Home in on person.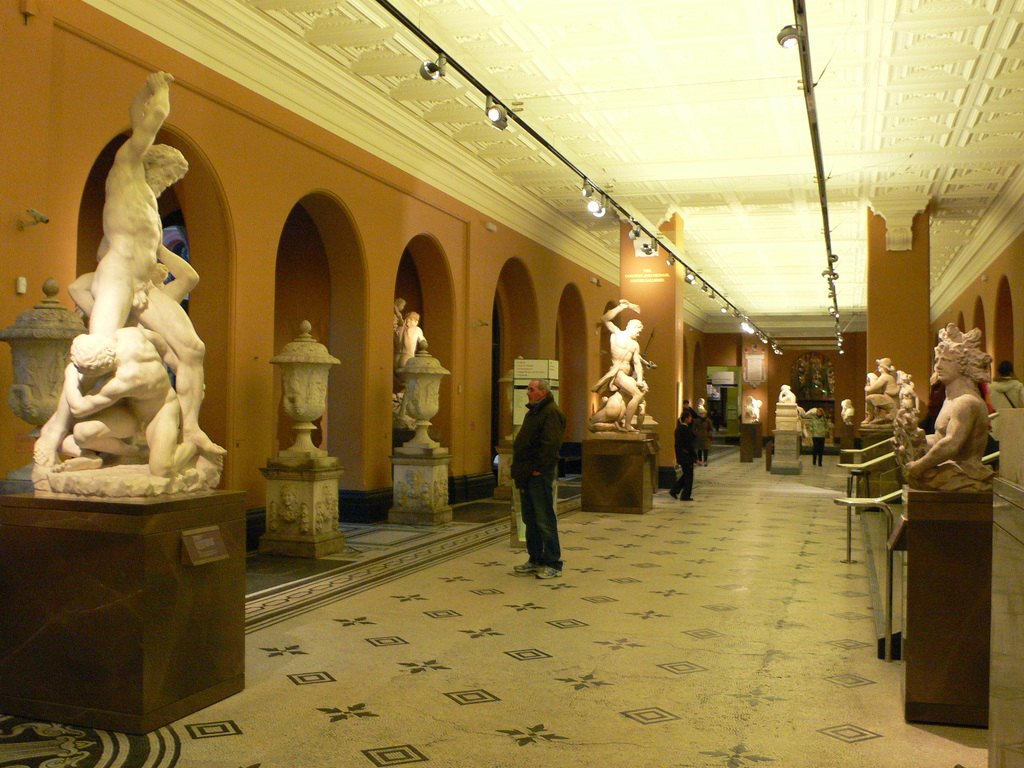
Homed in at box=[862, 355, 897, 424].
